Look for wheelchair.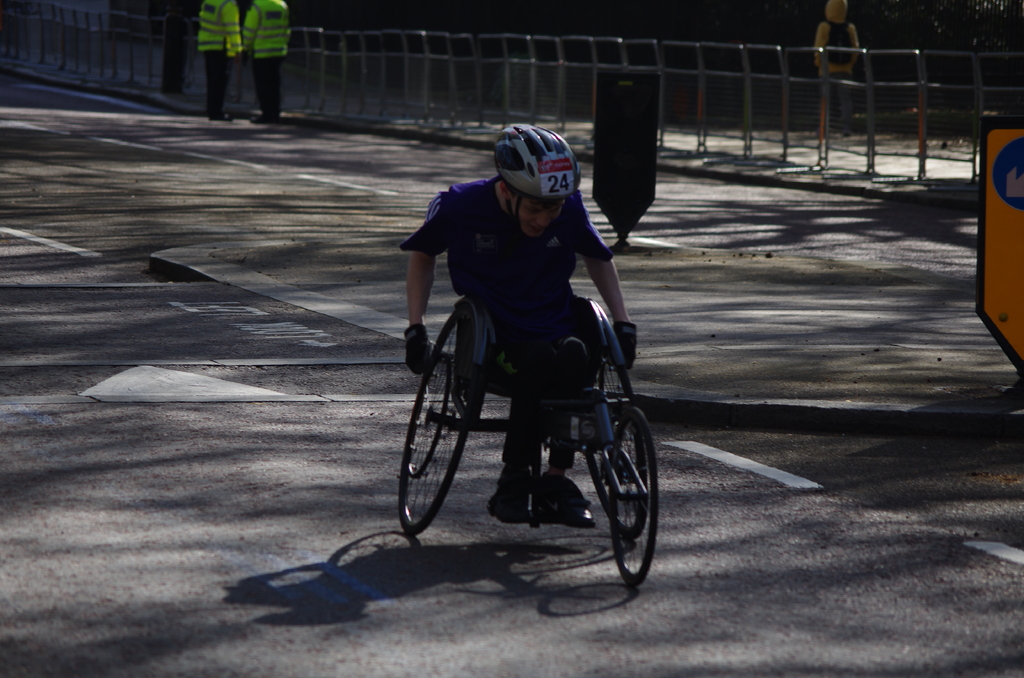
Found: detection(371, 245, 678, 577).
